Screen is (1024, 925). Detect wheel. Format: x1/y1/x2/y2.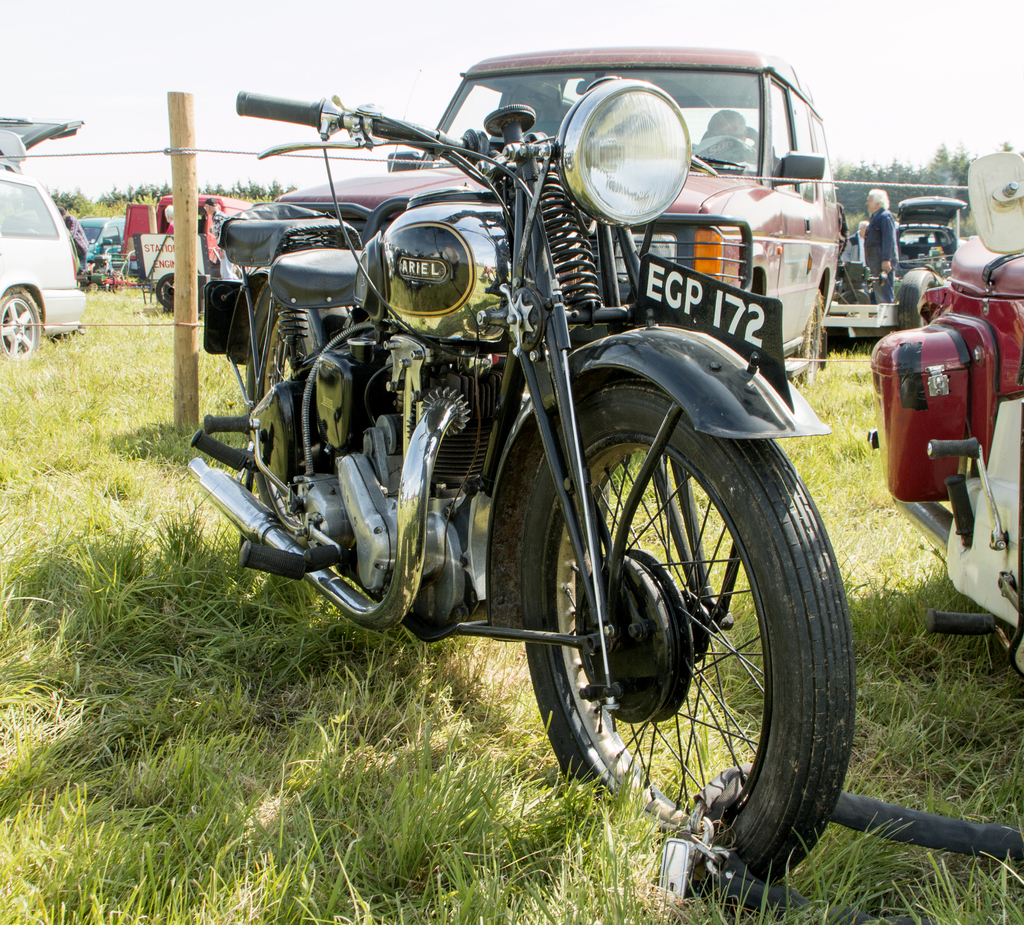
0/286/45/370.
